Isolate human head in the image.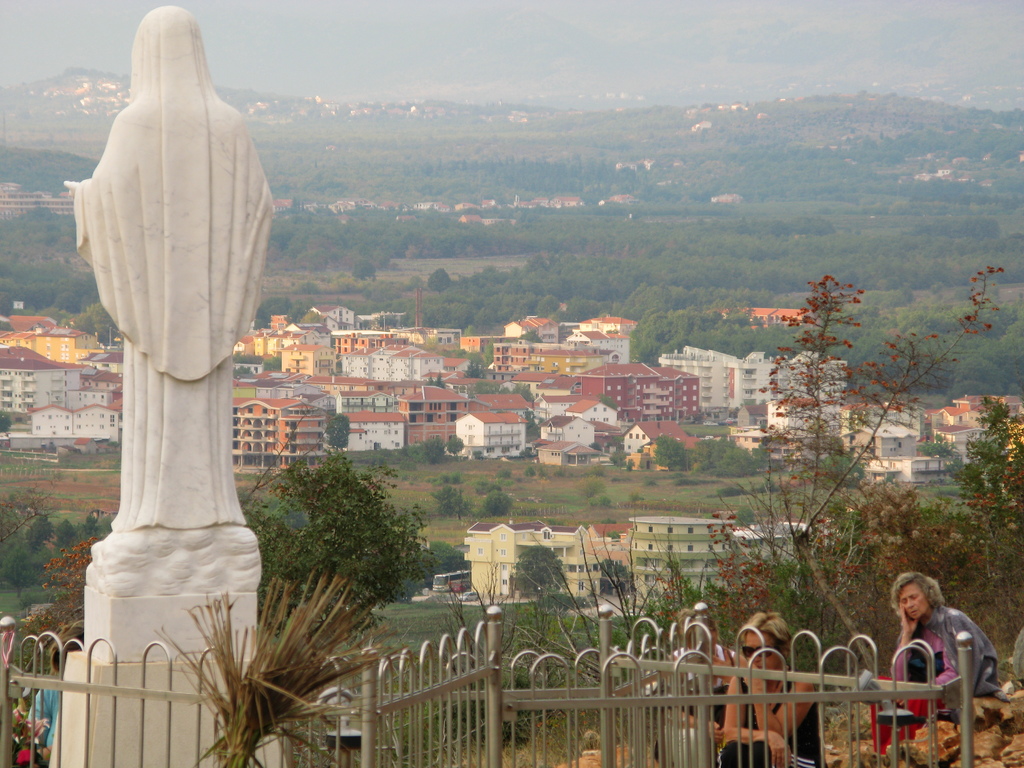
Isolated region: rect(737, 612, 790, 668).
